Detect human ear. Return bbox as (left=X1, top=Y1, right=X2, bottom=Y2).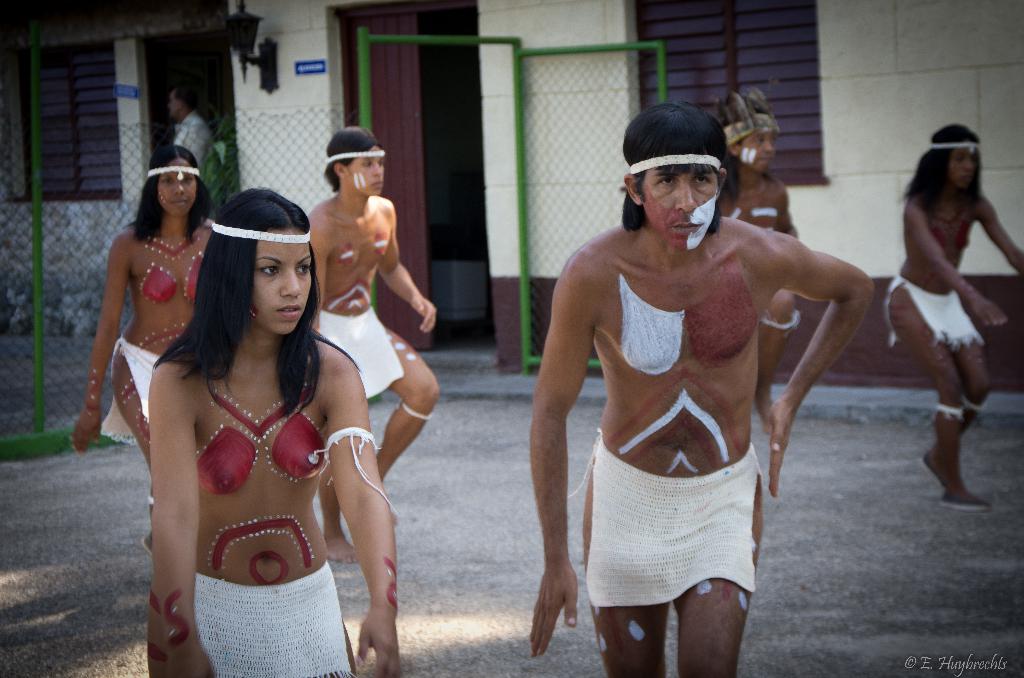
(left=621, top=175, right=641, bottom=206).
